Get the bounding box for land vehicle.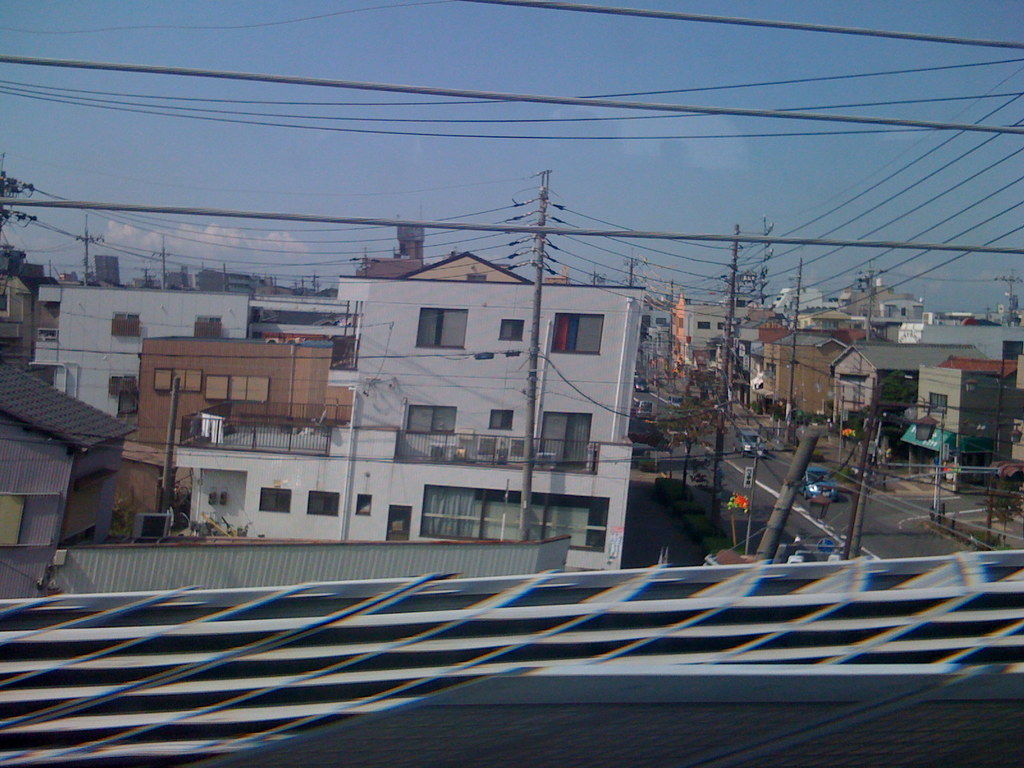
635, 400, 648, 420.
